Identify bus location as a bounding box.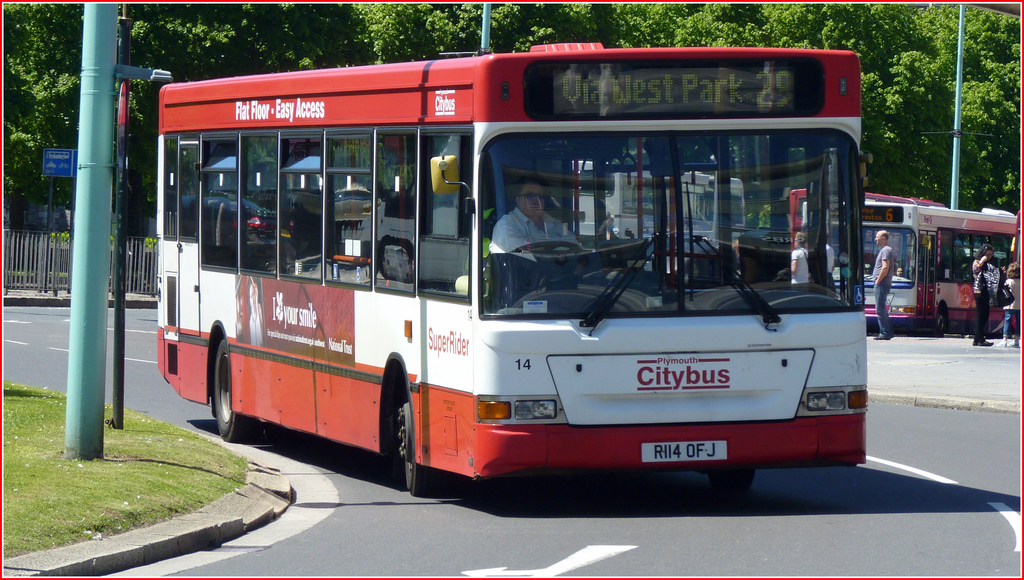
x1=788 y1=183 x2=947 y2=259.
